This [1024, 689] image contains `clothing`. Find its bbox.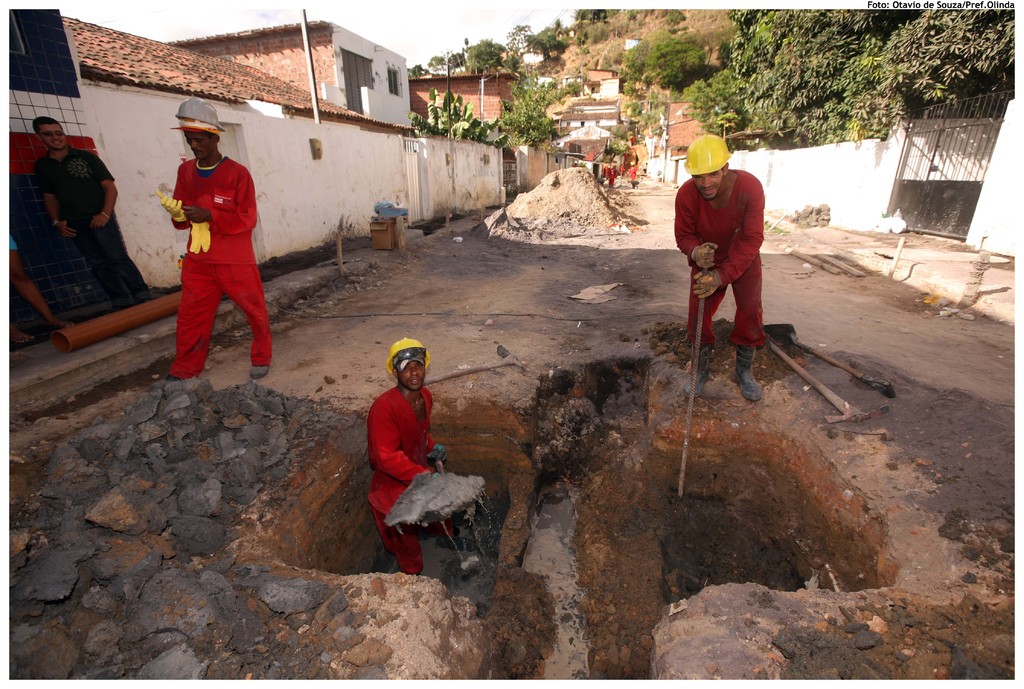
672,159,773,342.
